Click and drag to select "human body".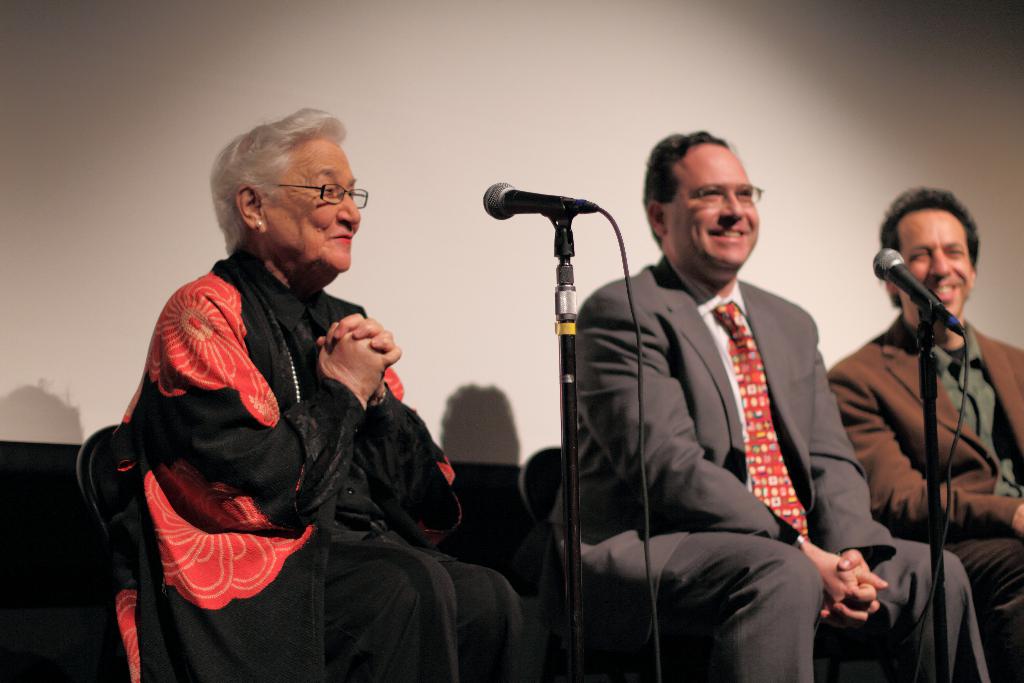
Selection: <region>550, 270, 988, 682</region>.
